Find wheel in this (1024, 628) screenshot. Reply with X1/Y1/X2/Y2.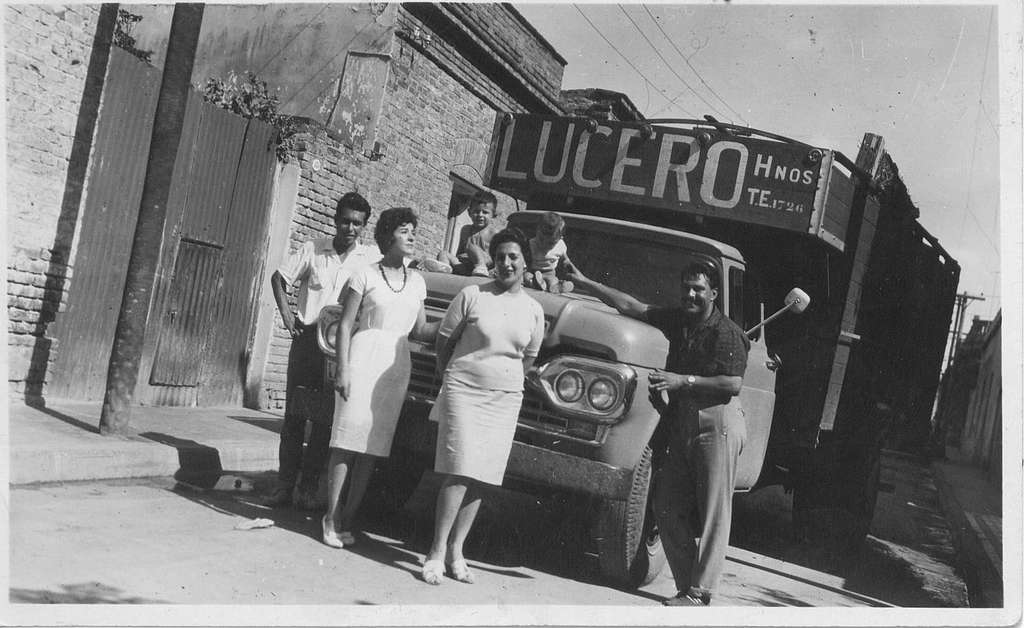
340/461/426/511.
